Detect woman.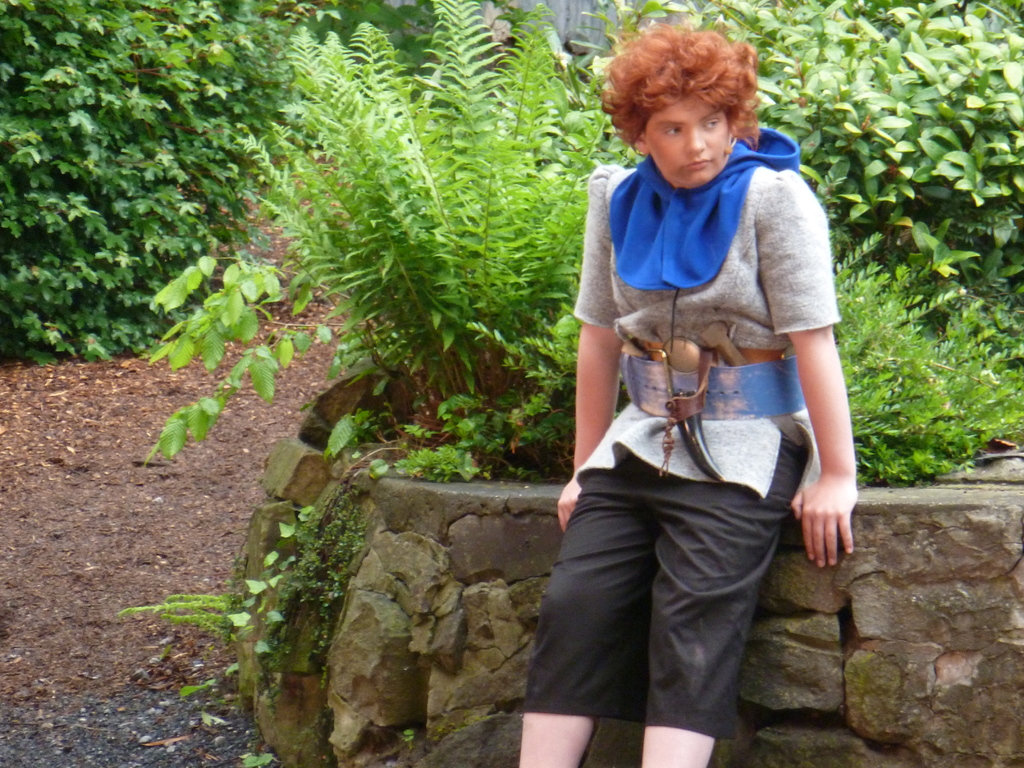
Detected at Rect(518, 15, 845, 748).
